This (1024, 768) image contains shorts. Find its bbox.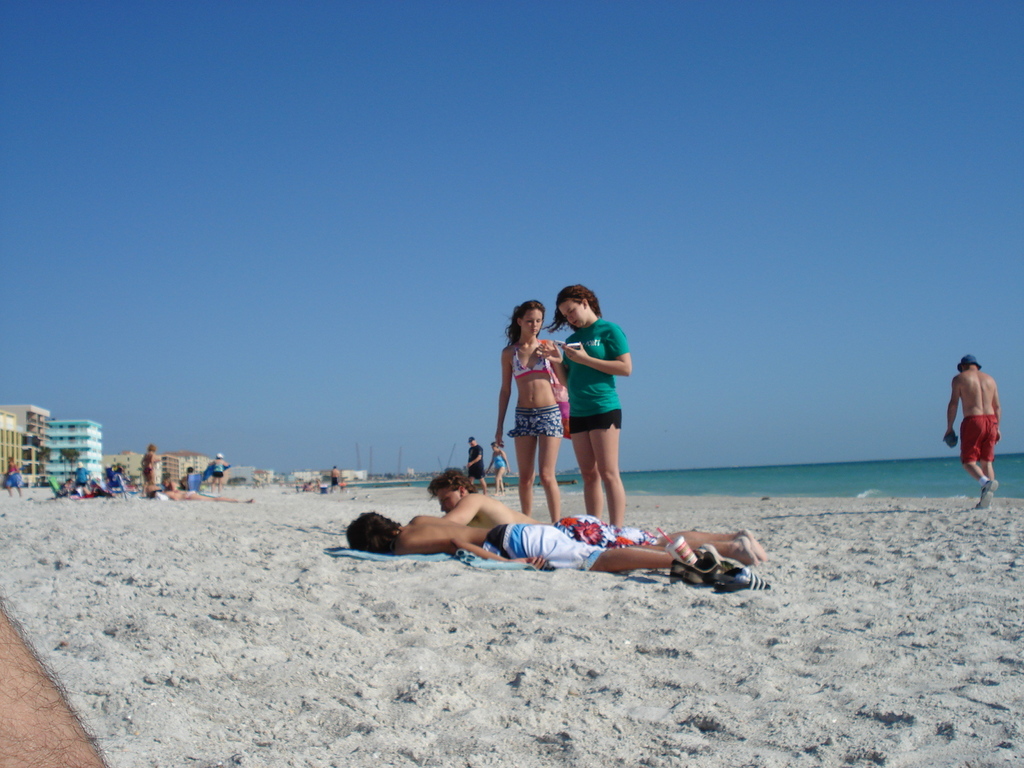
508 403 562 437.
